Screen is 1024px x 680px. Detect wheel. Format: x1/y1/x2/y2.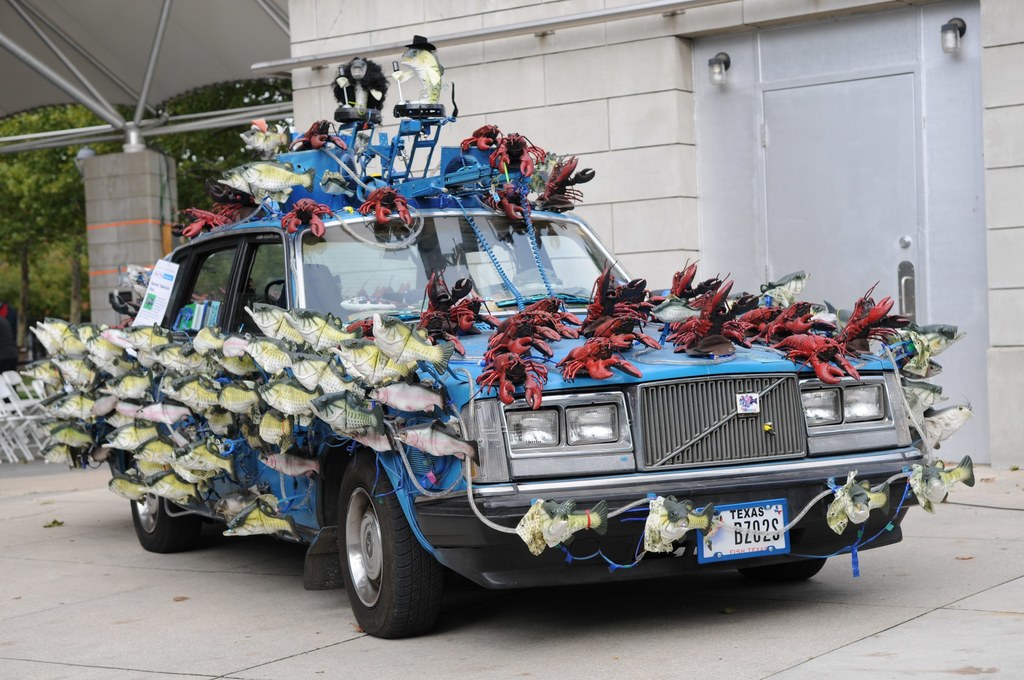
130/453/196/551.
